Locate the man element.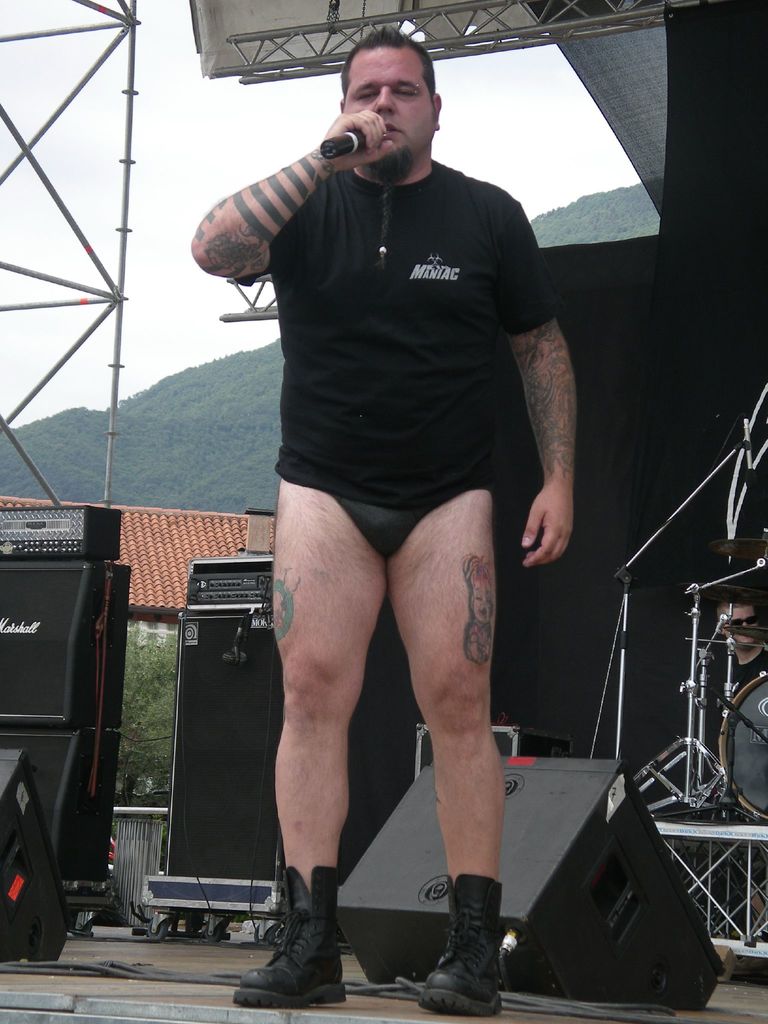
Element bbox: pyautogui.locateOnScreen(184, 20, 594, 1021).
